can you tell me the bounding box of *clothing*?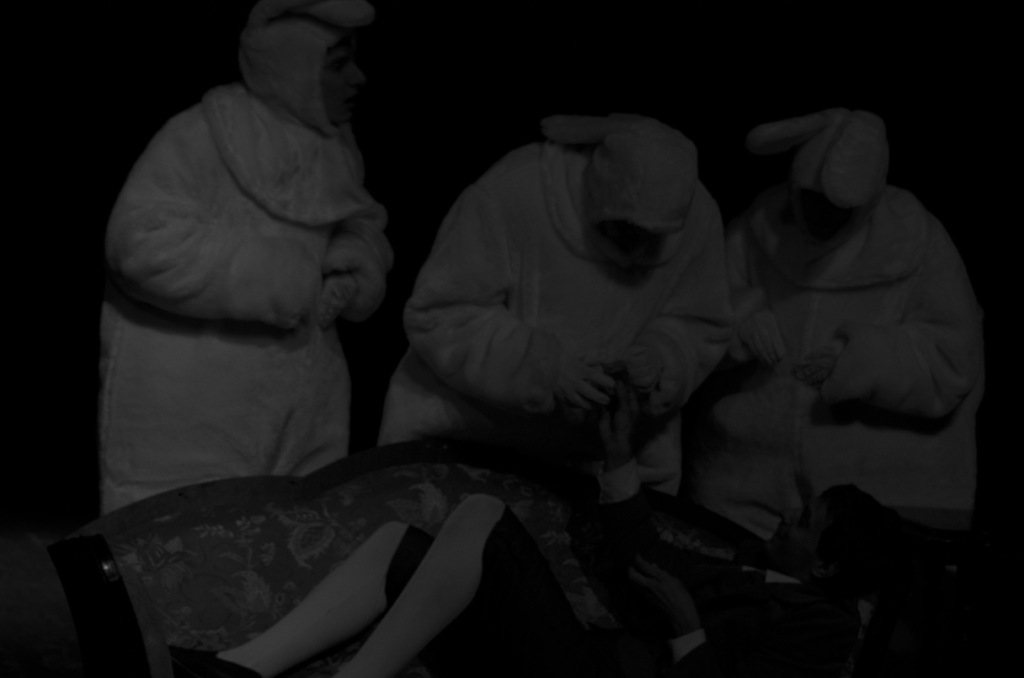
Rect(694, 109, 986, 572).
